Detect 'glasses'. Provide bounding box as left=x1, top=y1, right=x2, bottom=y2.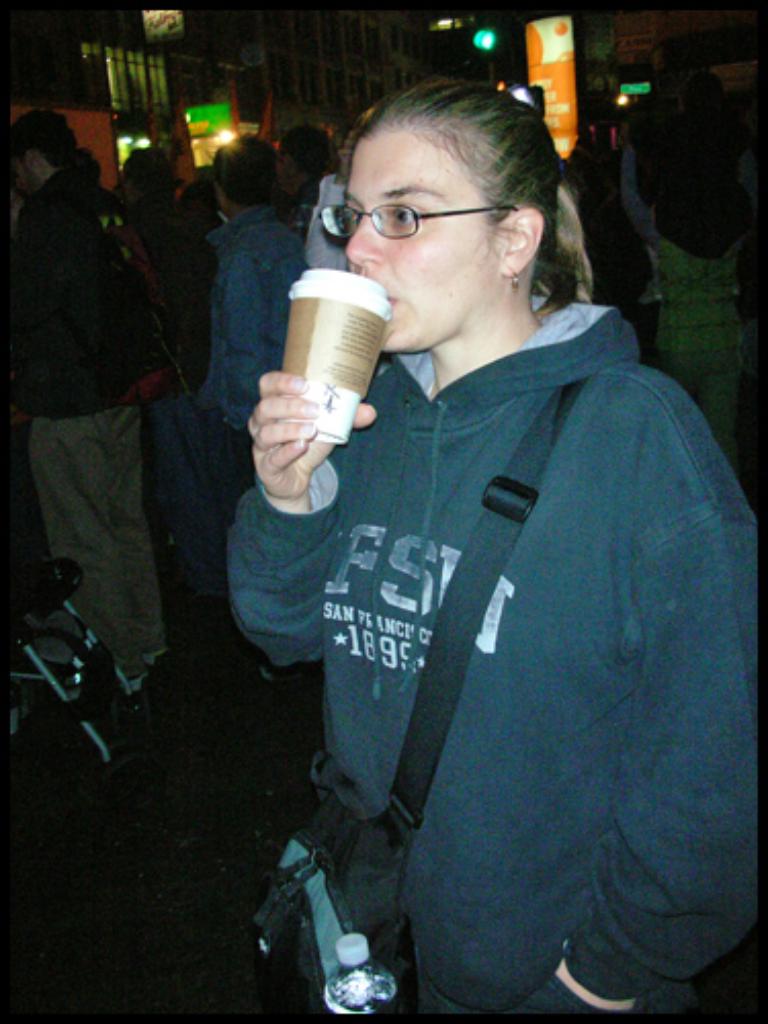
left=322, top=197, right=518, bottom=246.
